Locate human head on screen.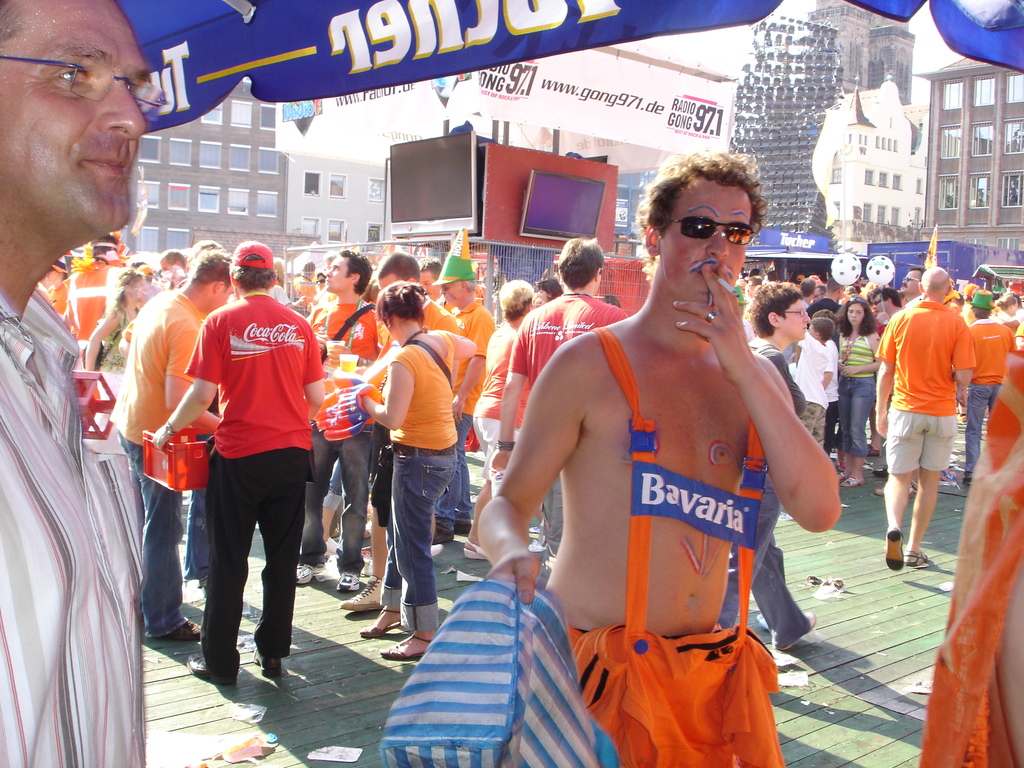
On screen at 12, 0, 143, 232.
